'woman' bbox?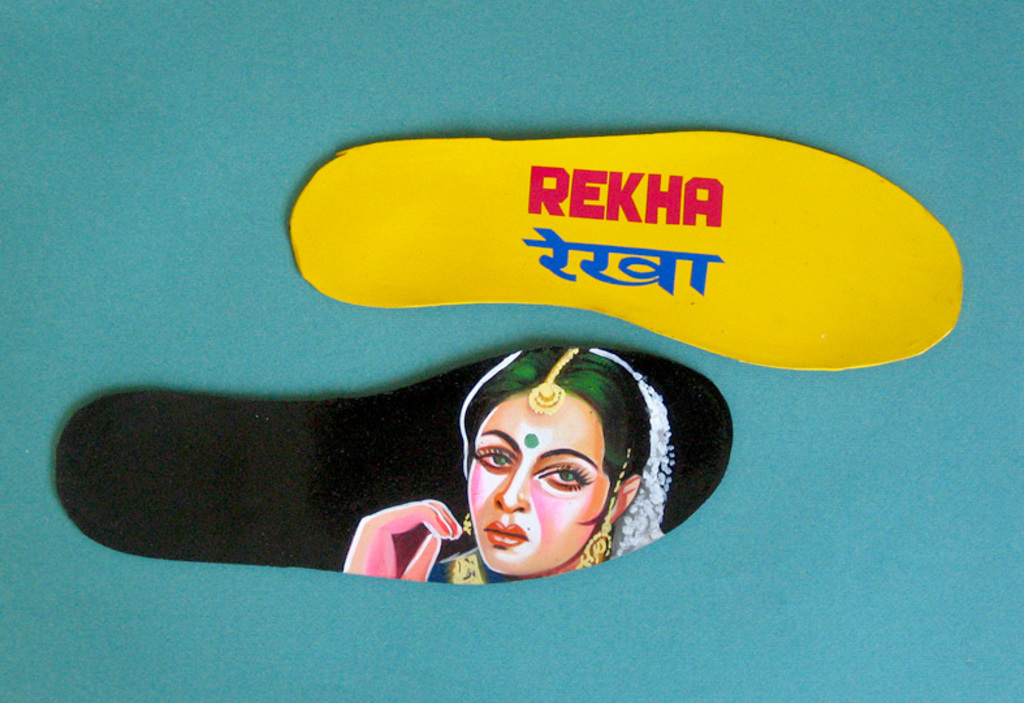
region(342, 345, 674, 586)
